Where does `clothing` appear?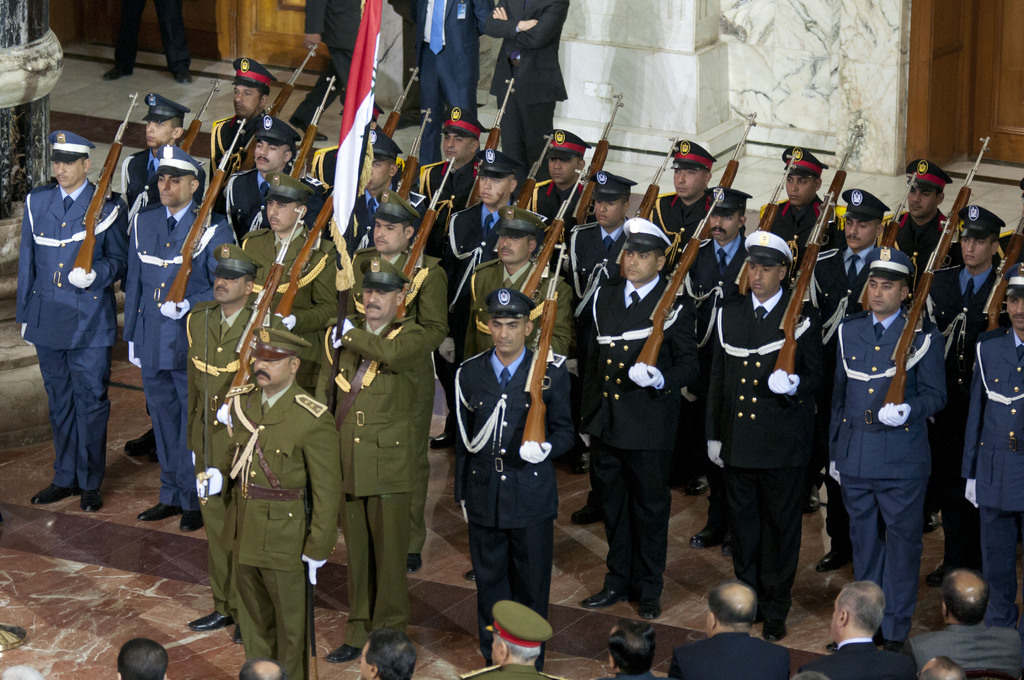
Appears at box=[402, 0, 483, 163].
